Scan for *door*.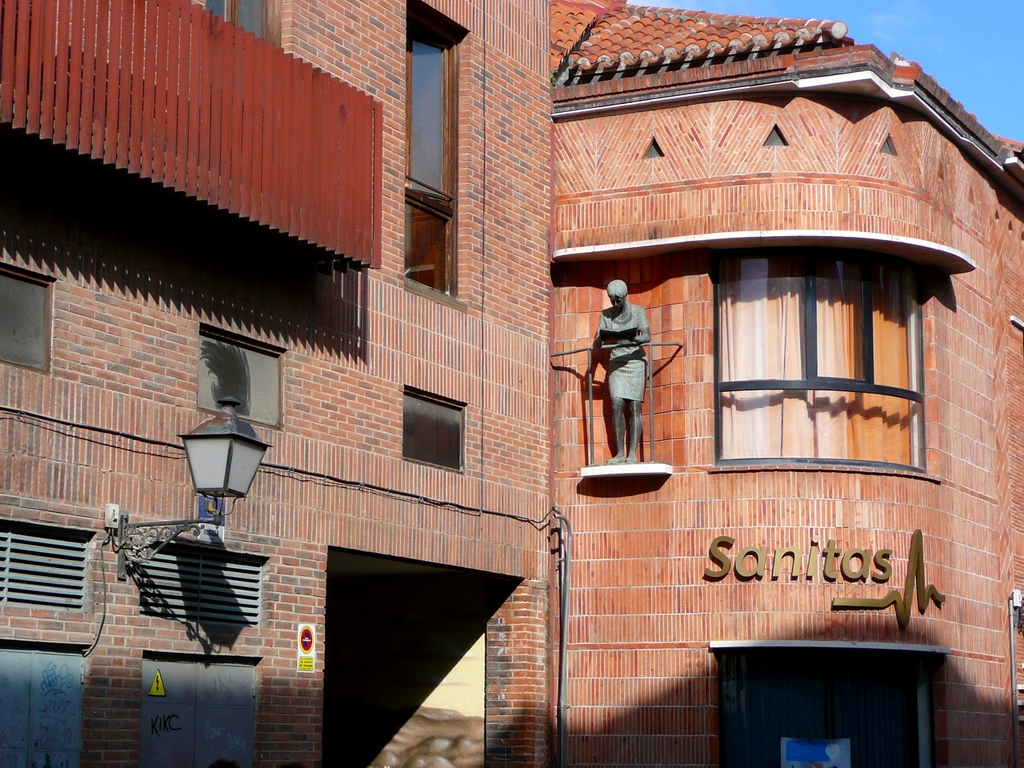
Scan result: {"x1": 741, "y1": 674, "x2": 925, "y2": 767}.
